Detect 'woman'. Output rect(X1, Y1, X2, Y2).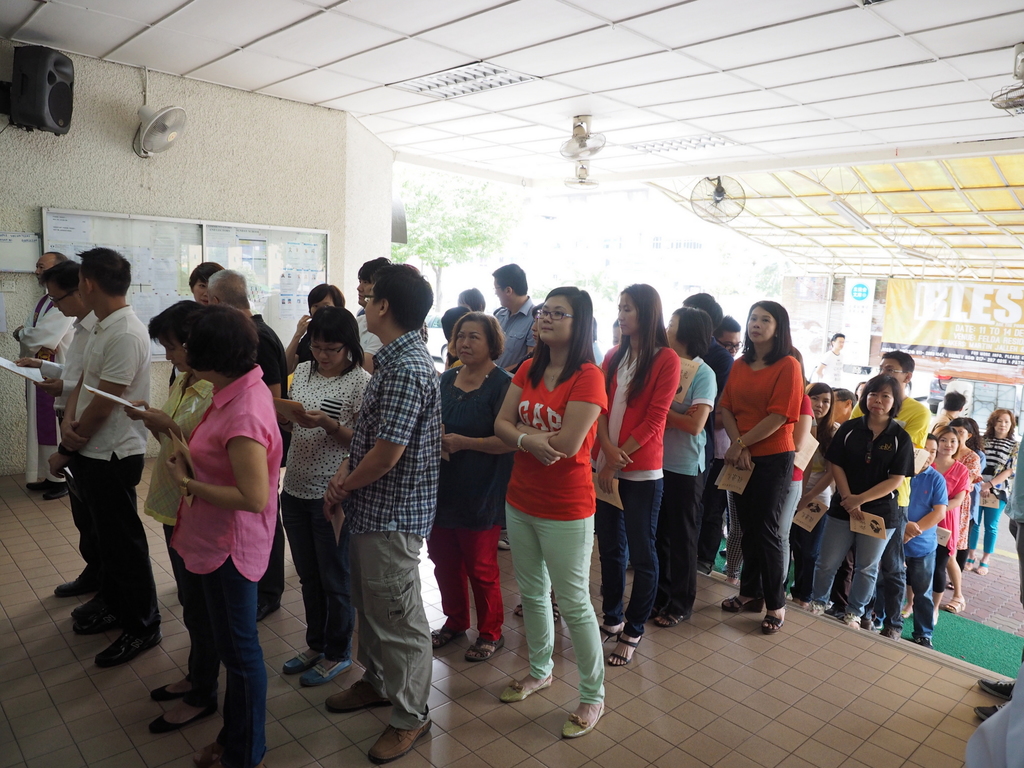
rect(650, 303, 713, 629).
